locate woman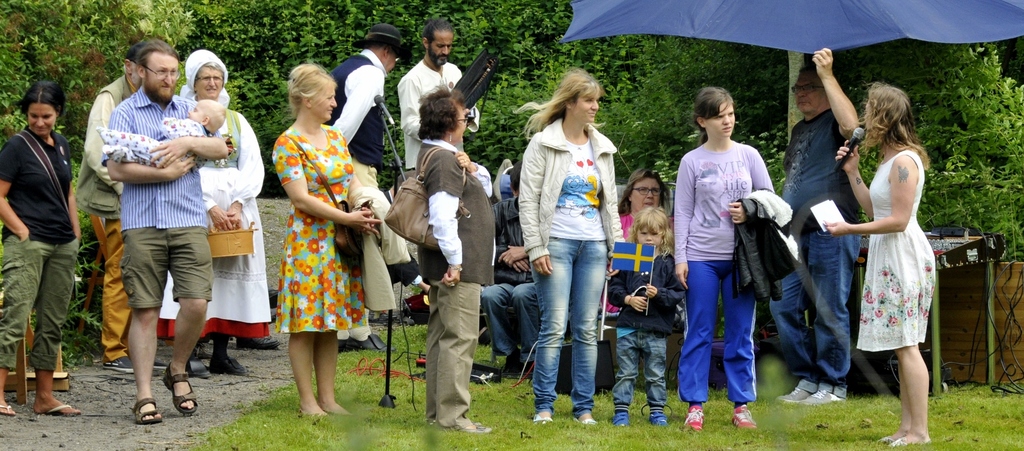
<box>829,81,936,450</box>
